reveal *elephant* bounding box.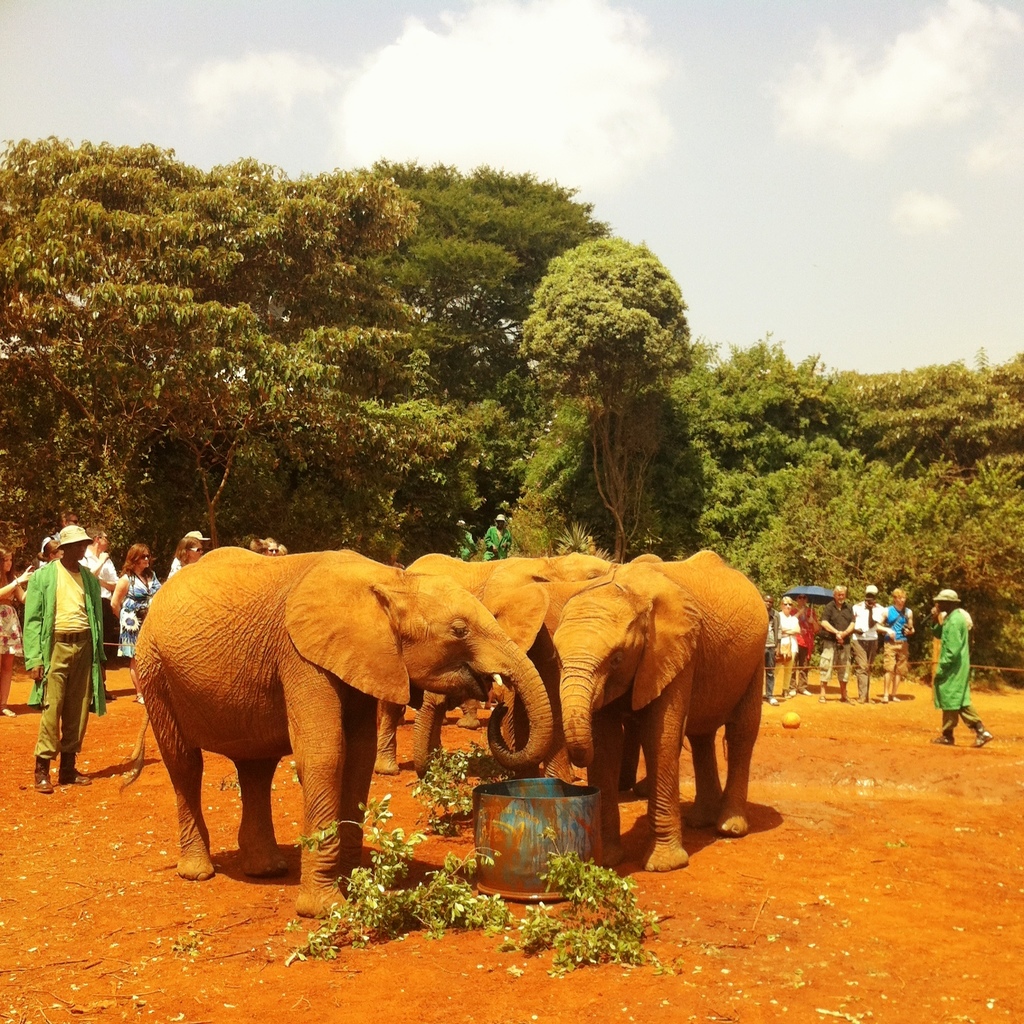
Revealed: x1=127 y1=545 x2=608 y2=904.
